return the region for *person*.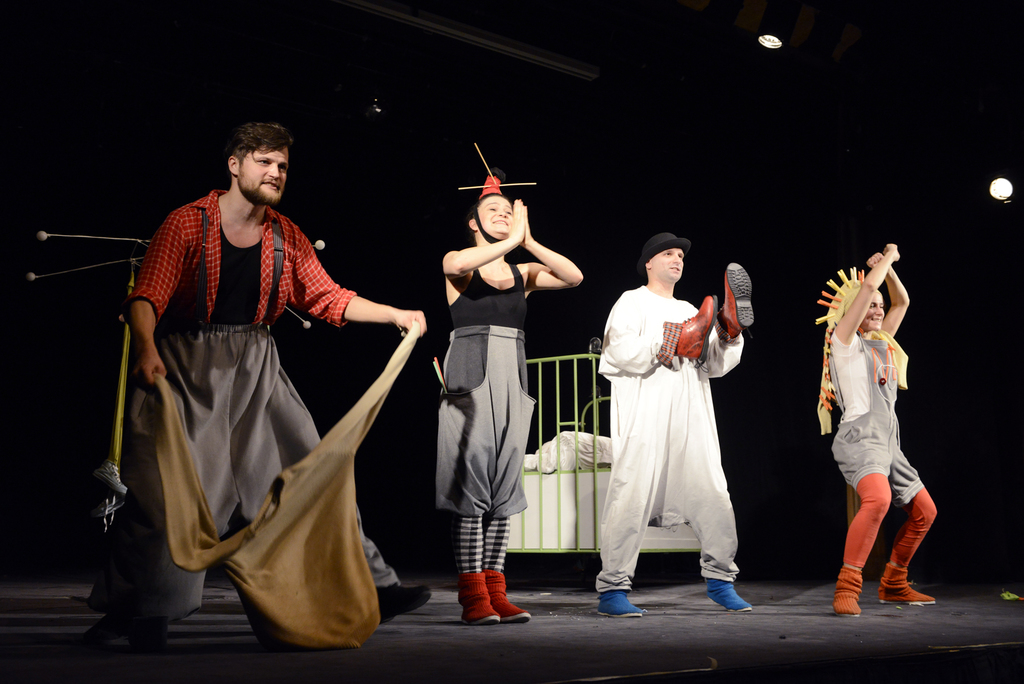
[x1=596, y1=232, x2=754, y2=620].
